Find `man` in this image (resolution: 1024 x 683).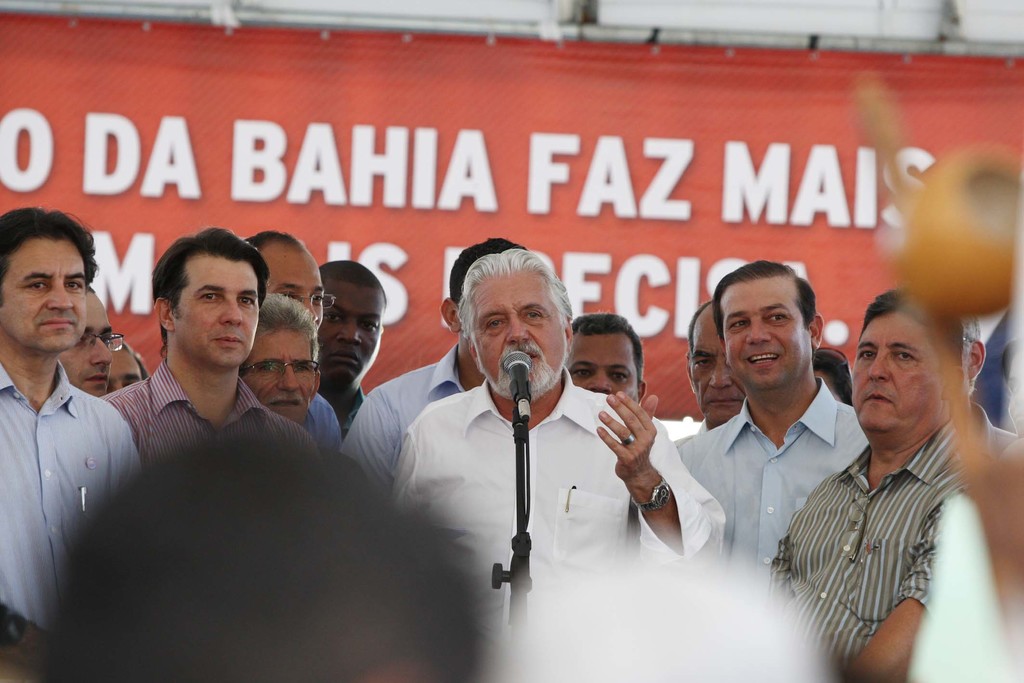
locate(565, 309, 692, 405).
